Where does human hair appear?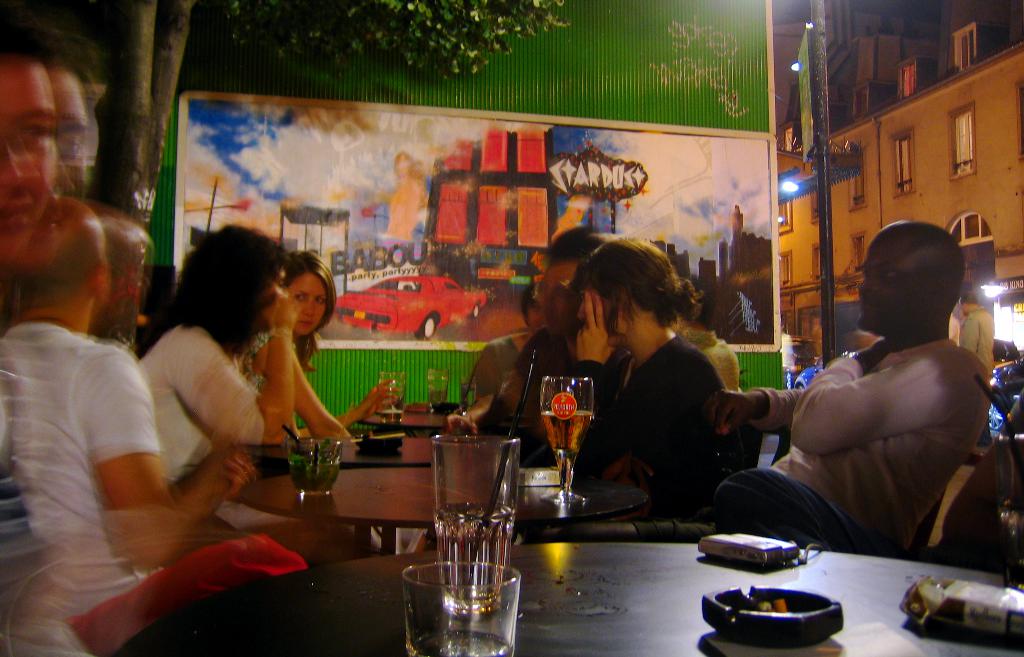
Appears at x1=166, y1=222, x2=292, y2=358.
